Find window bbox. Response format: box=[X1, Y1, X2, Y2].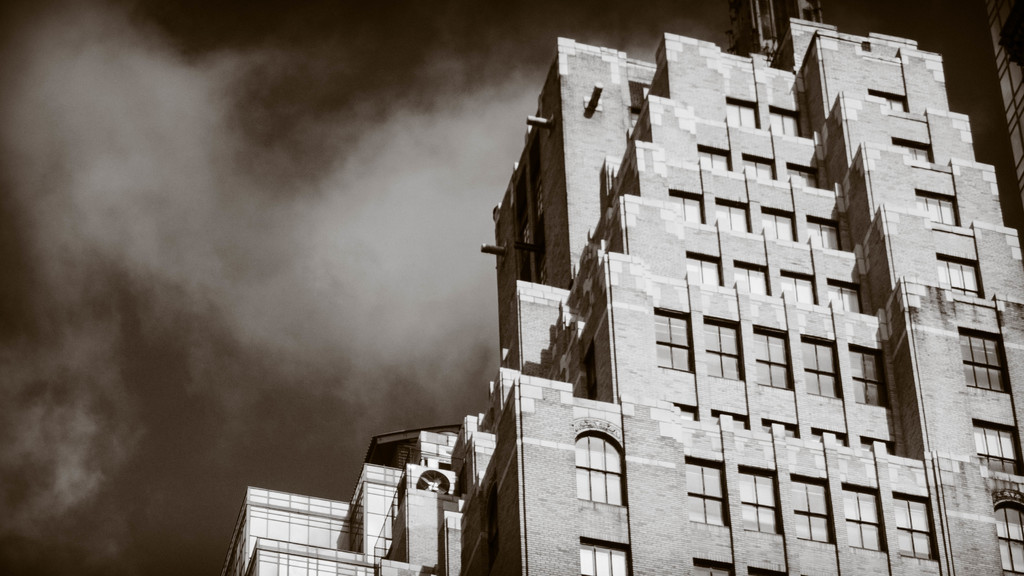
box=[653, 309, 693, 372].
